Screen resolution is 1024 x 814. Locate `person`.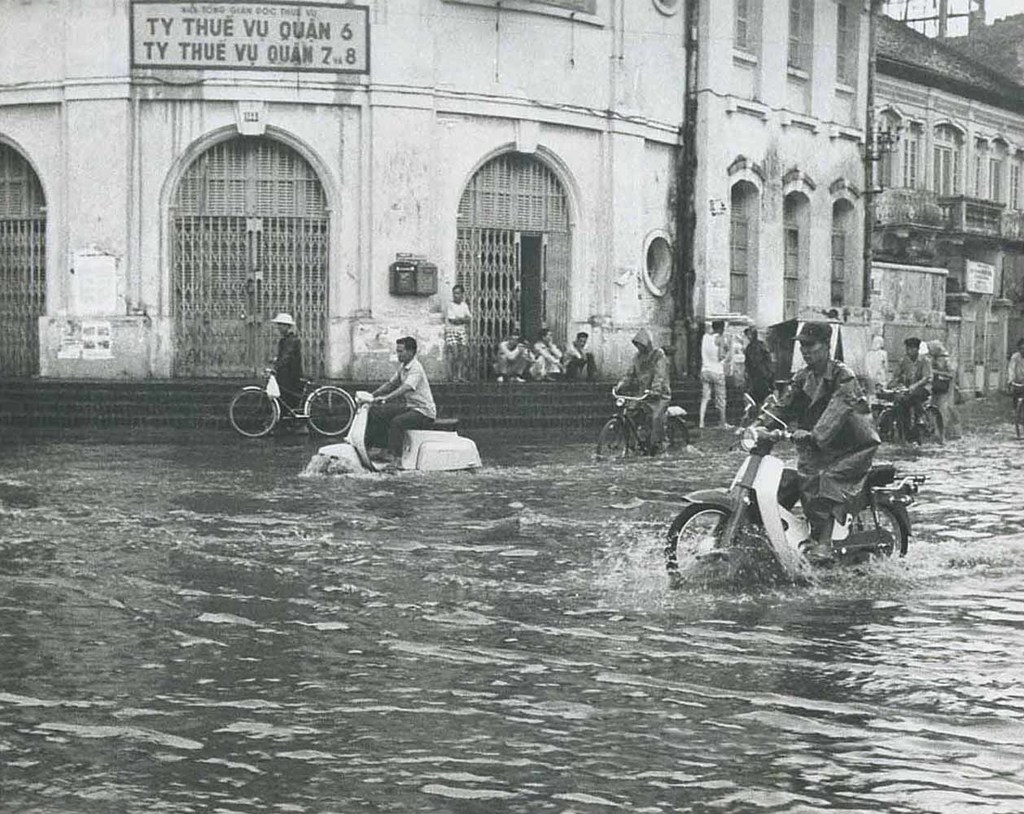
(887,335,934,444).
